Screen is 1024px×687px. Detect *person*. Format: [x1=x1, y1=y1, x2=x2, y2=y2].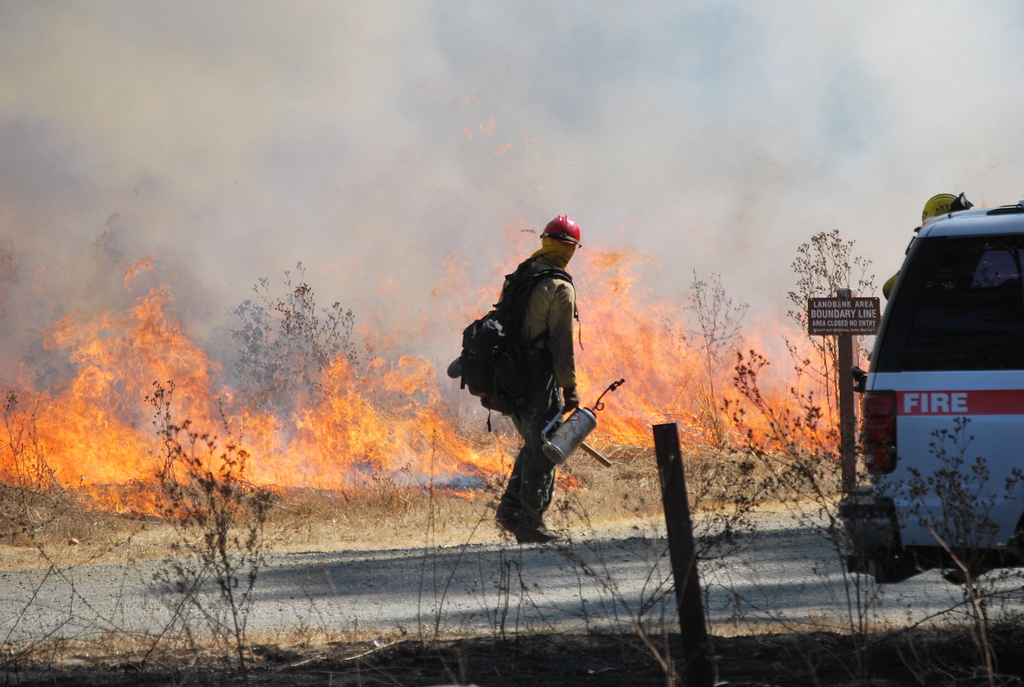
[x1=456, y1=223, x2=598, y2=574].
